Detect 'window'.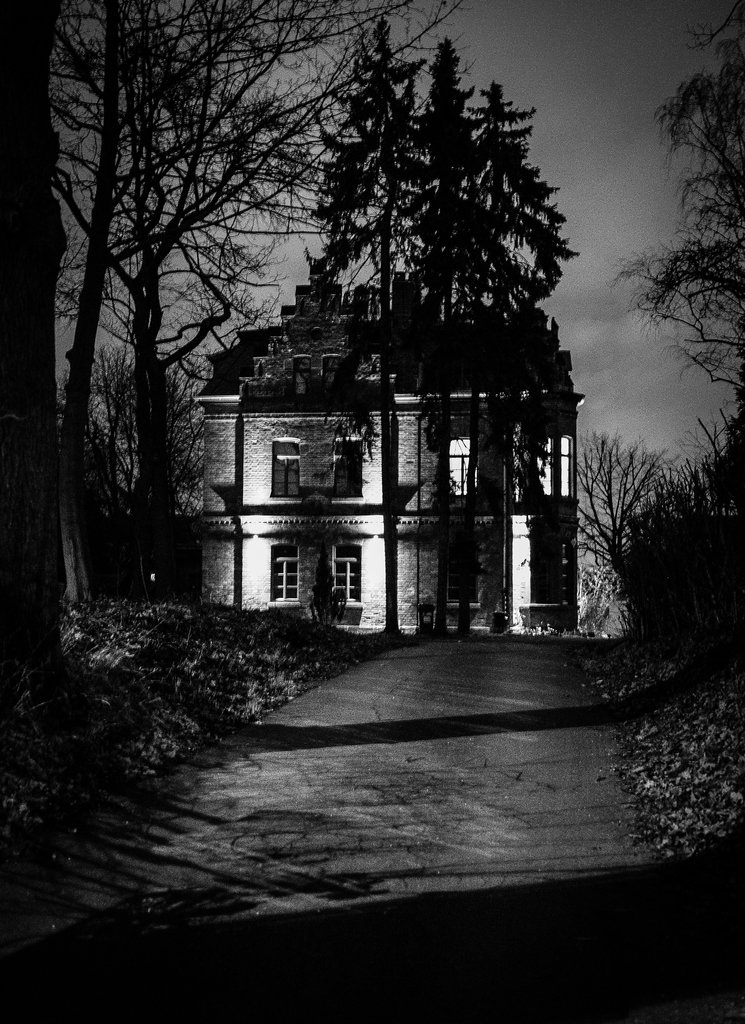
Detected at (337, 438, 366, 501).
